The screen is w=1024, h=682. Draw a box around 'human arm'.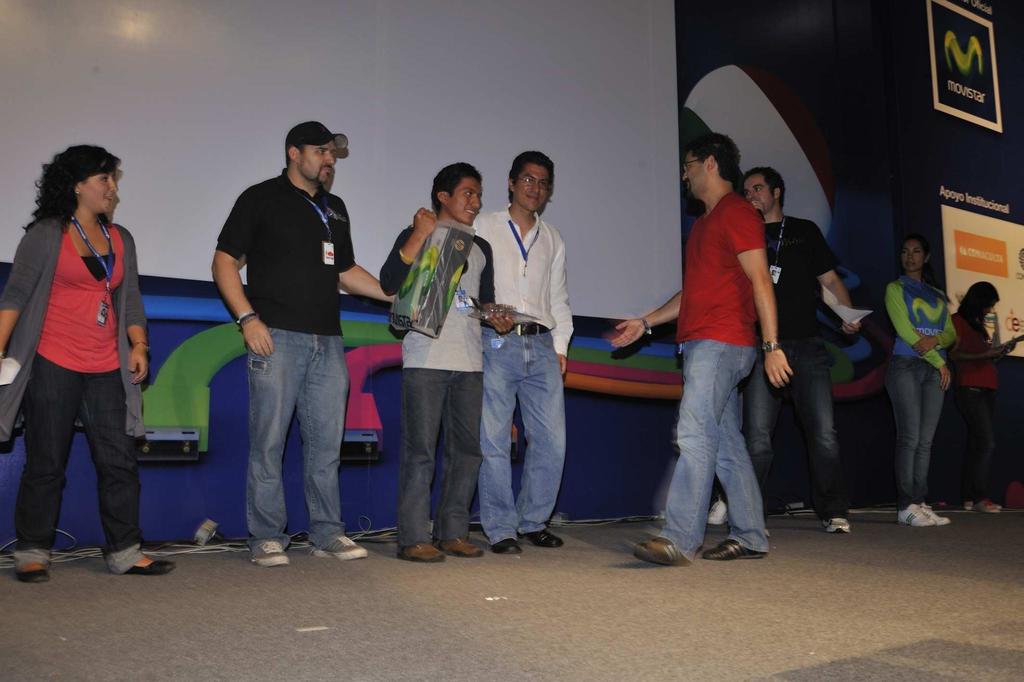
{"left": 0, "top": 220, "right": 52, "bottom": 354}.
